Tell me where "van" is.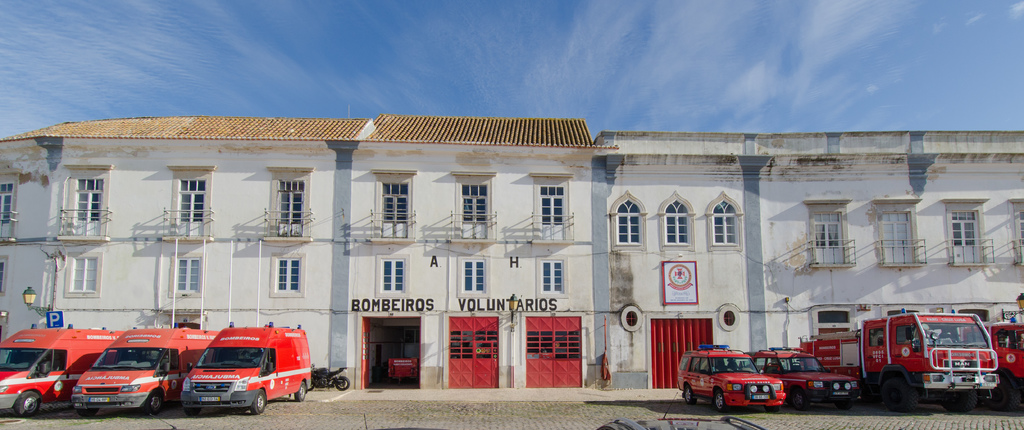
"van" is at bbox(176, 323, 314, 415).
